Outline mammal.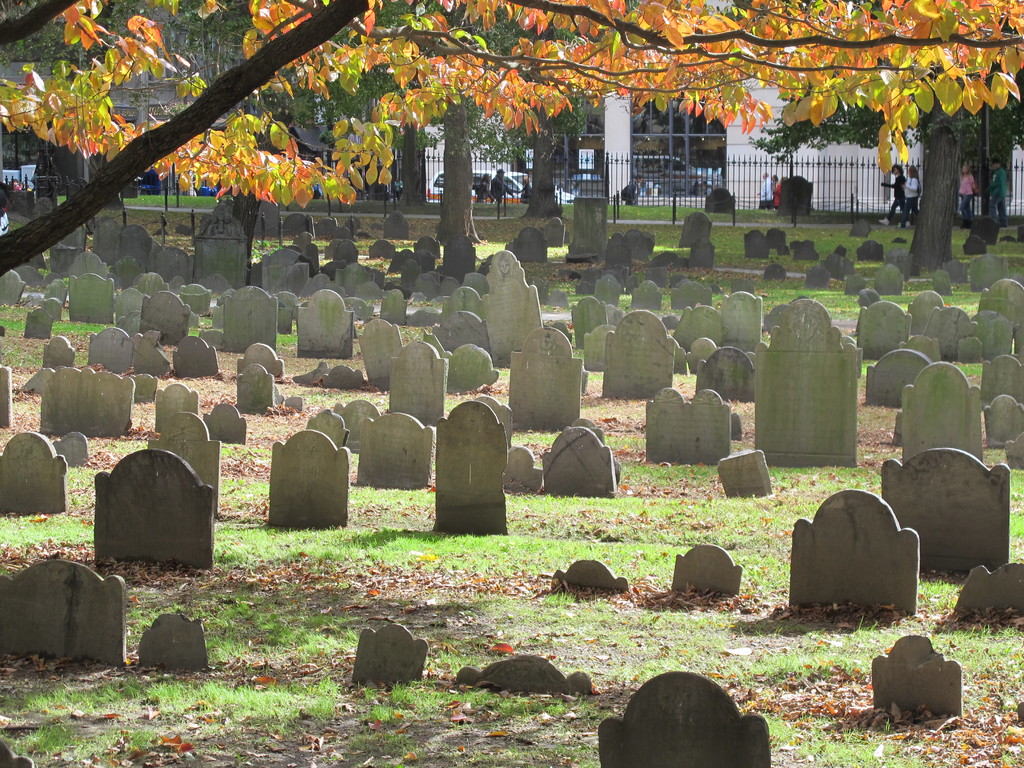
Outline: {"left": 626, "top": 175, "right": 642, "bottom": 204}.
